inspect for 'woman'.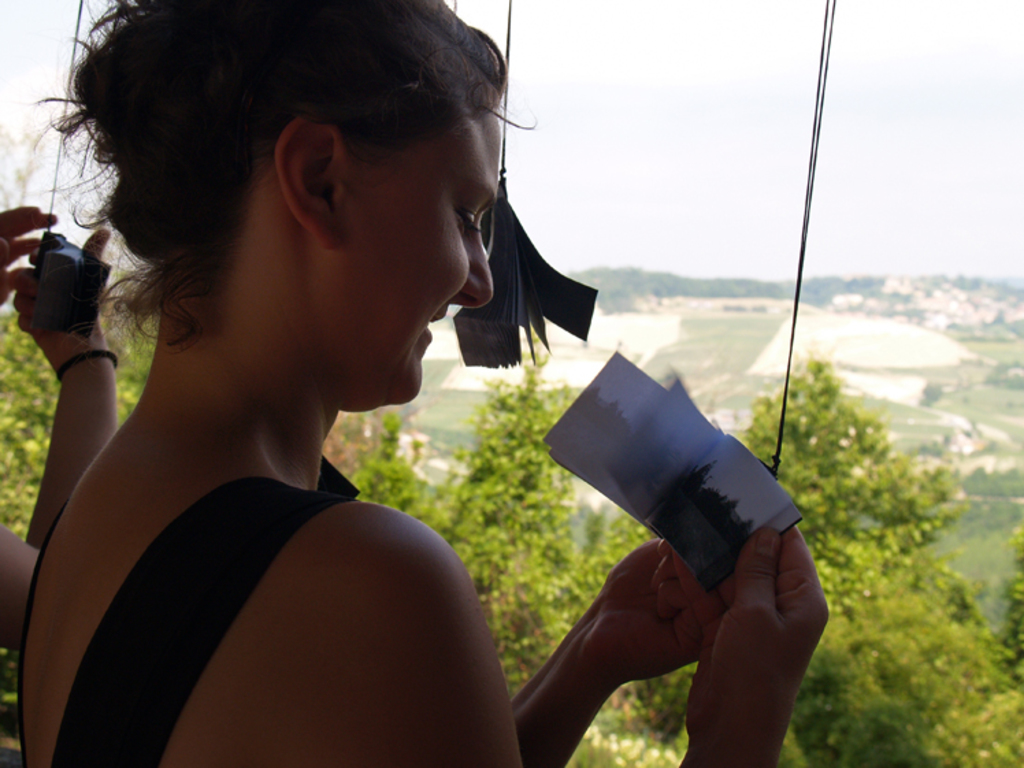
Inspection: <box>60,47,809,756</box>.
